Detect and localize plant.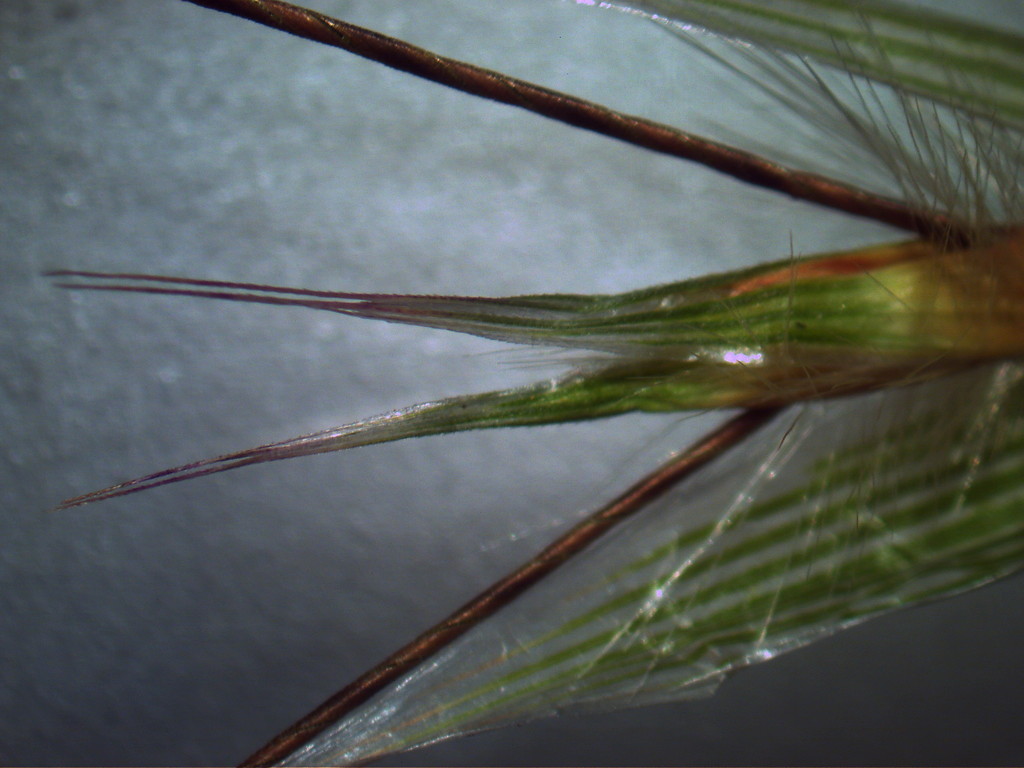
Localized at select_region(0, 99, 1015, 747).
